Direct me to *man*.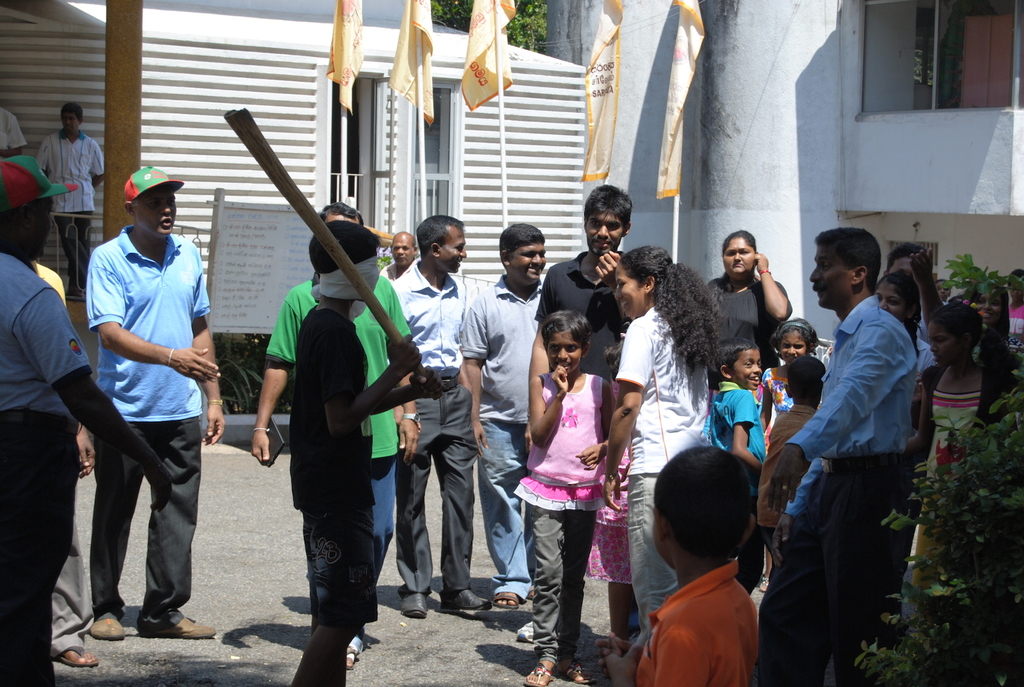
Direction: bbox(251, 201, 422, 666).
